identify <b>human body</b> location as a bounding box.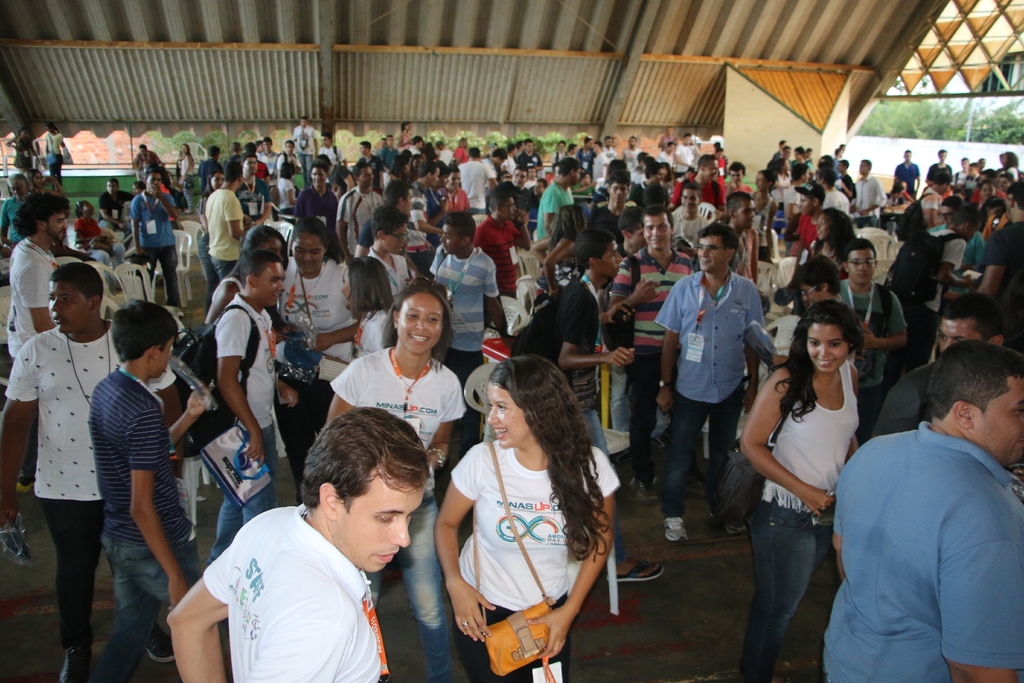
rect(539, 181, 572, 259).
